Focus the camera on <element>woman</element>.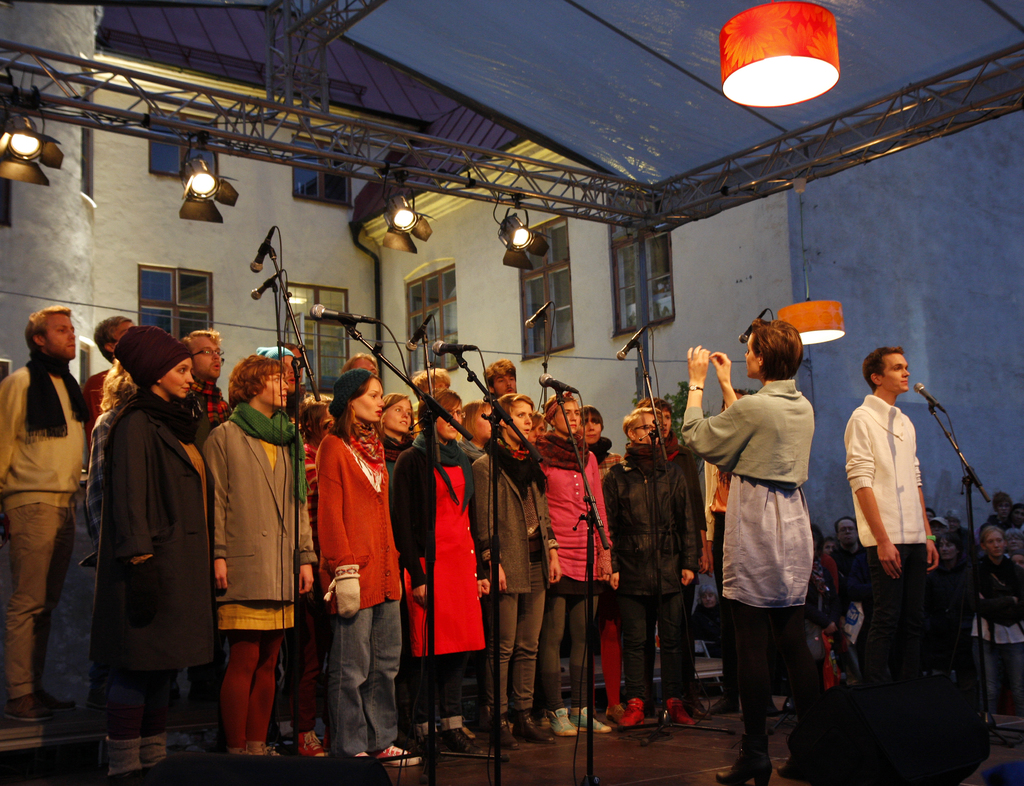
Focus region: rect(468, 391, 557, 738).
